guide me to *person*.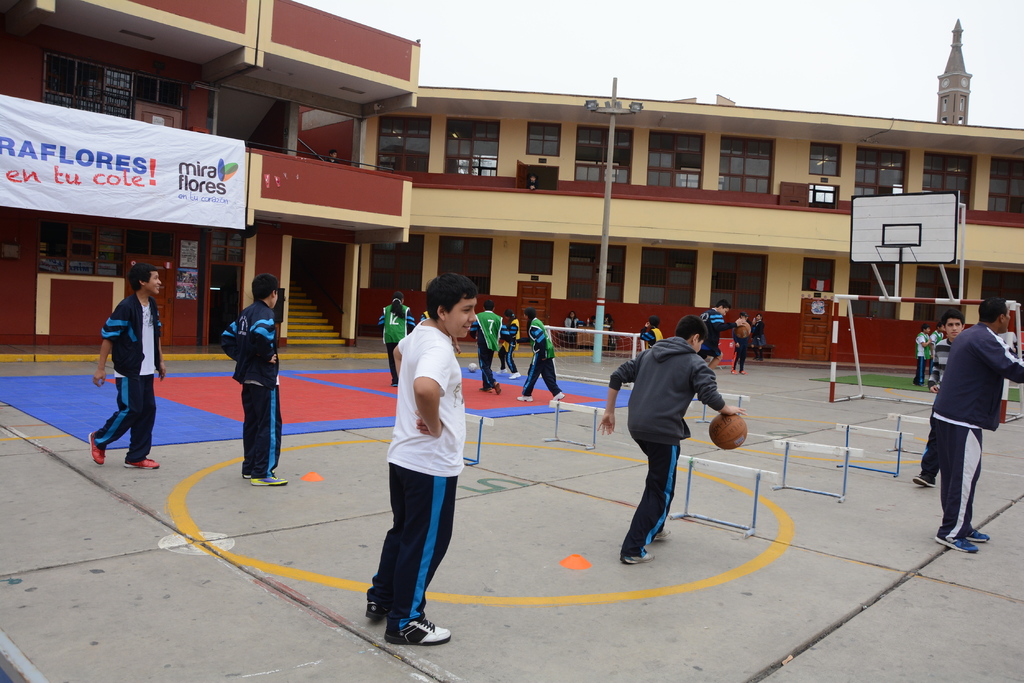
Guidance: box=[327, 149, 342, 162].
